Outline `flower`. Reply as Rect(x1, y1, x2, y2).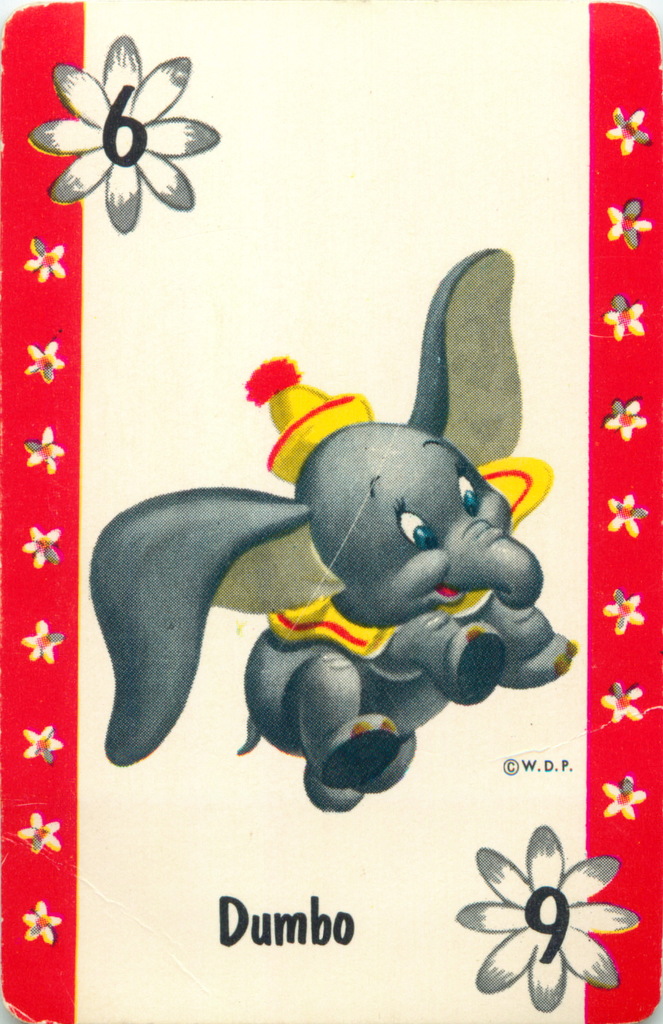
Rect(17, 813, 65, 856).
